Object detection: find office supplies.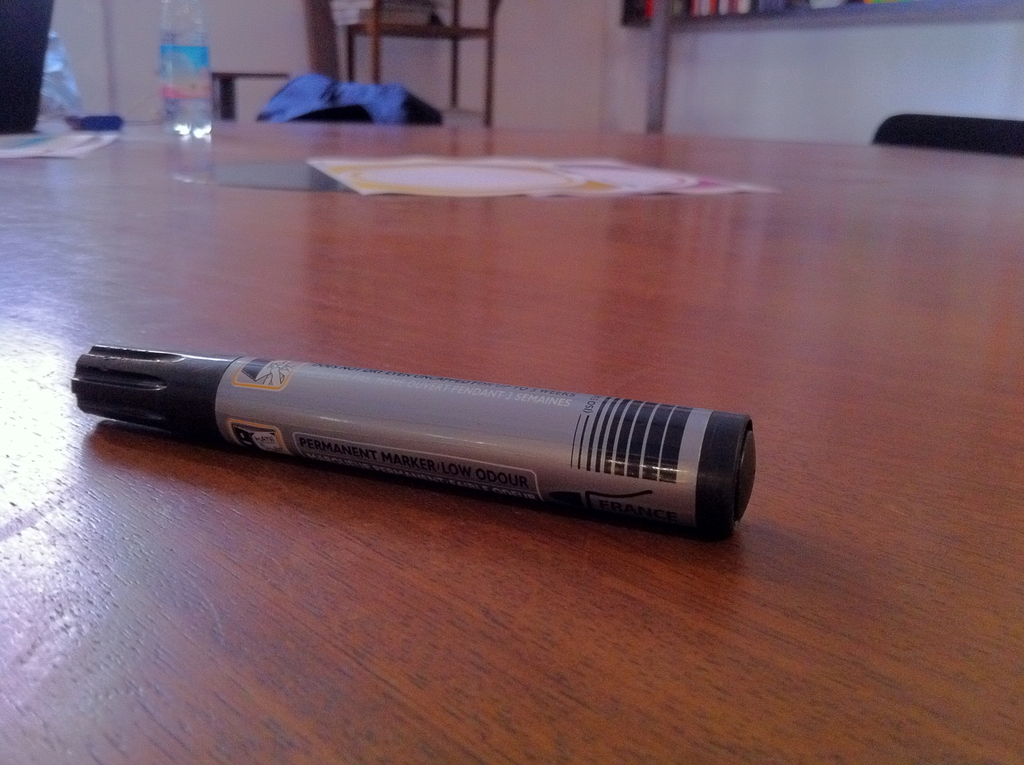
[40, 33, 76, 124].
